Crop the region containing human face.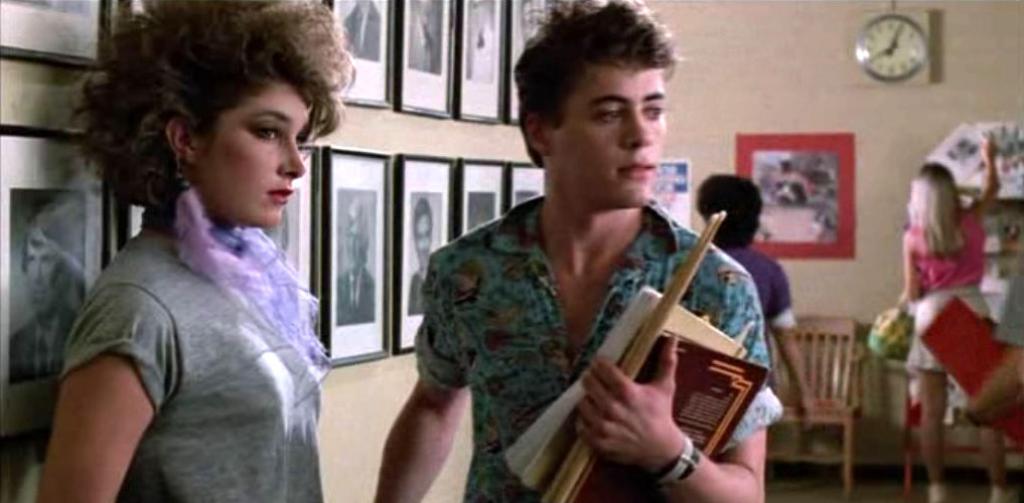
Crop region: <region>195, 80, 306, 228</region>.
